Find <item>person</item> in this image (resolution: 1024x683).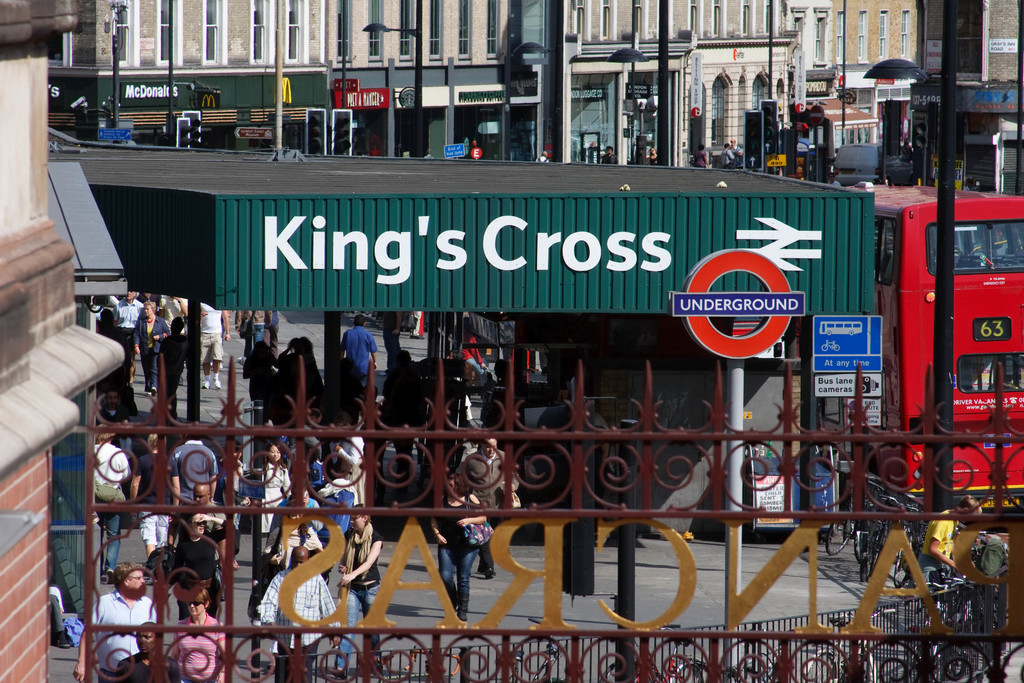
detection(159, 320, 194, 415).
